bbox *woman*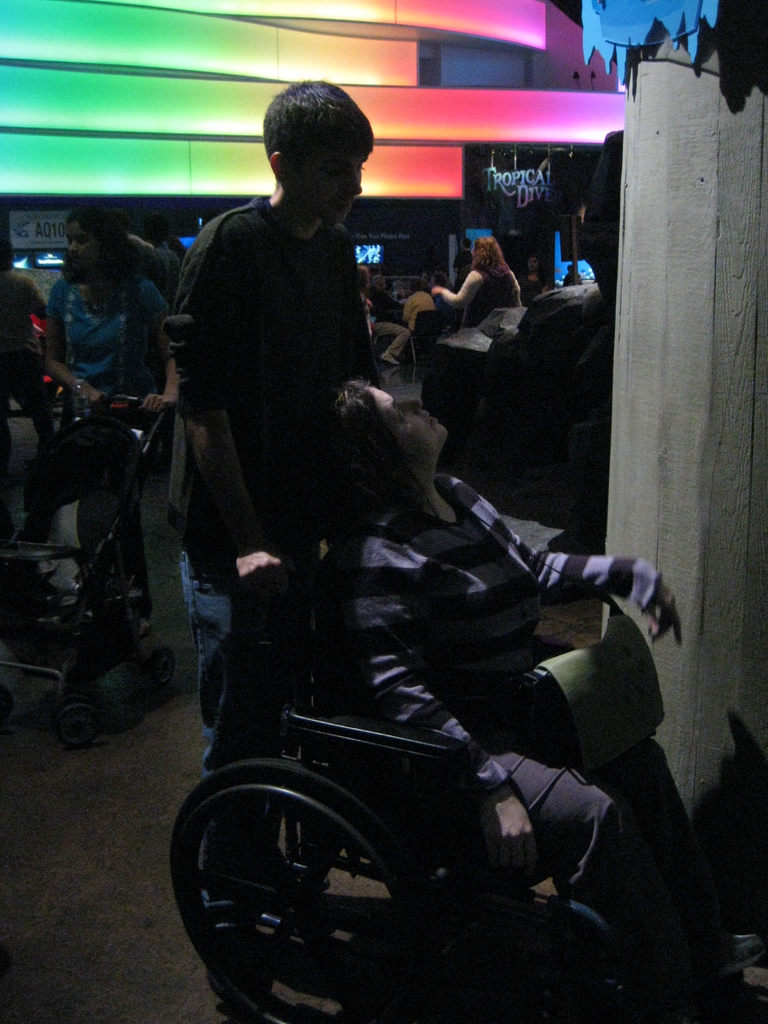
box(44, 205, 184, 574)
